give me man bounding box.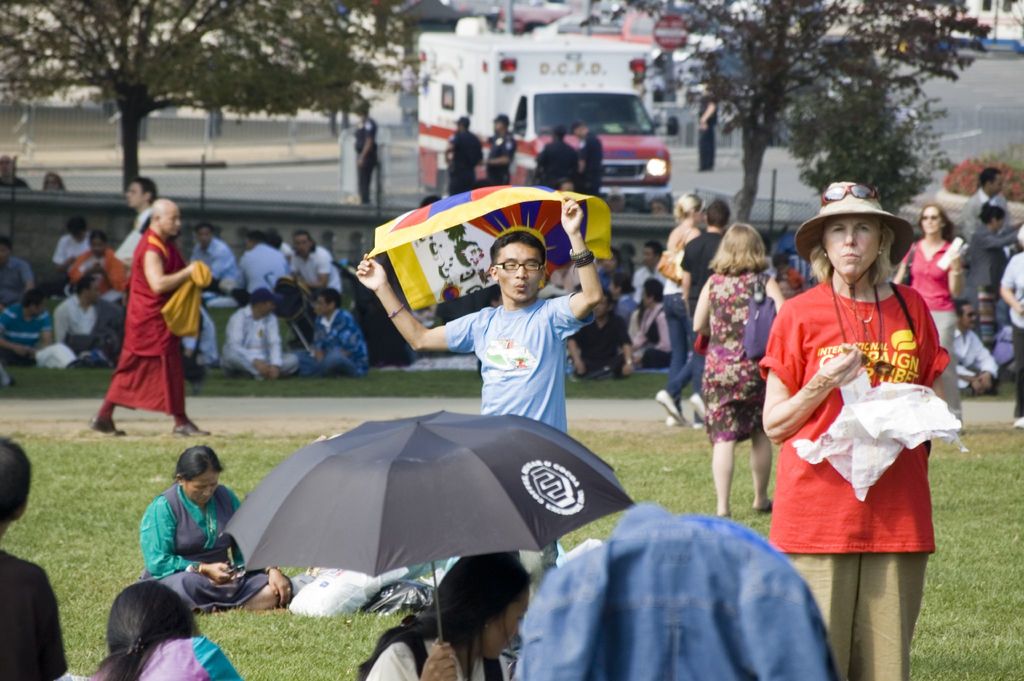
(x1=960, y1=164, x2=1020, y2=247).
